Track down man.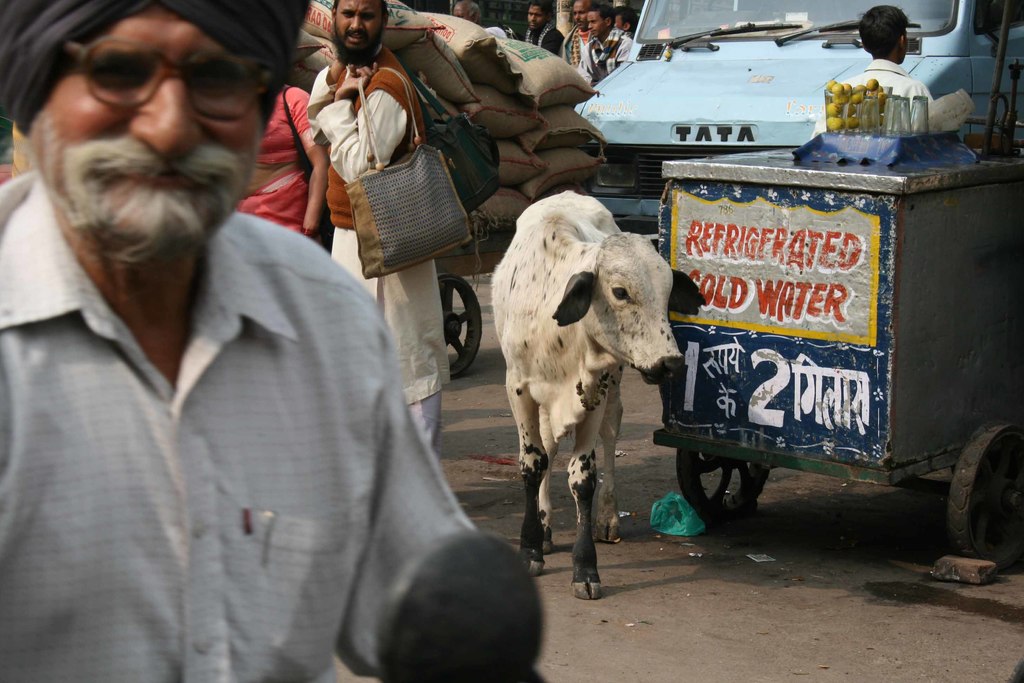
Tracked to box=[610, 7, 639, 38].
